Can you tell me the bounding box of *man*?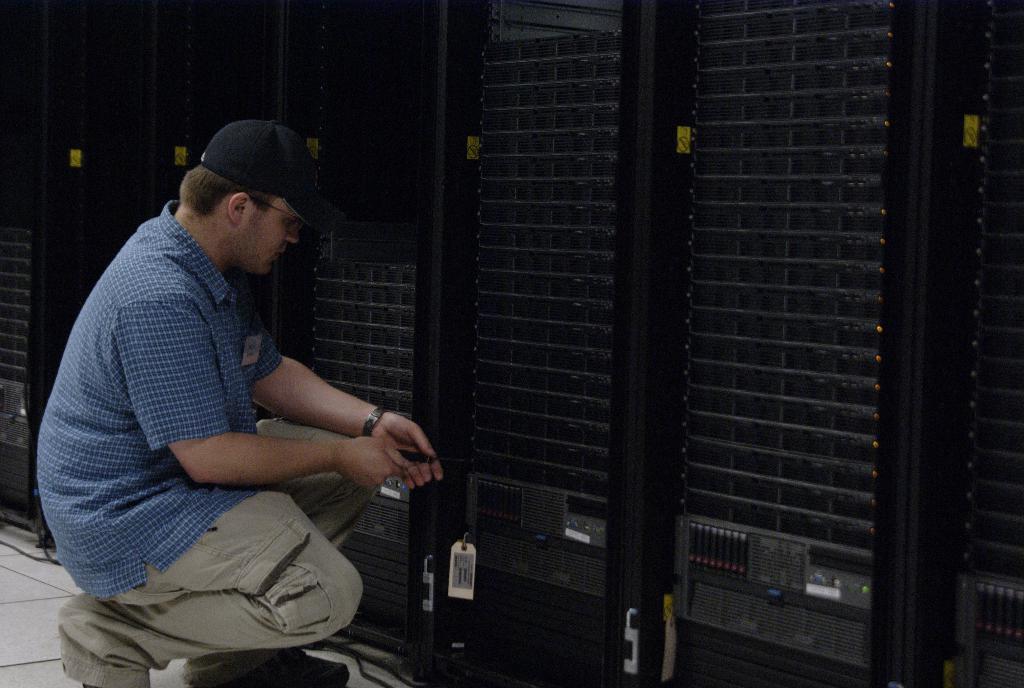
31,97,428,668.
